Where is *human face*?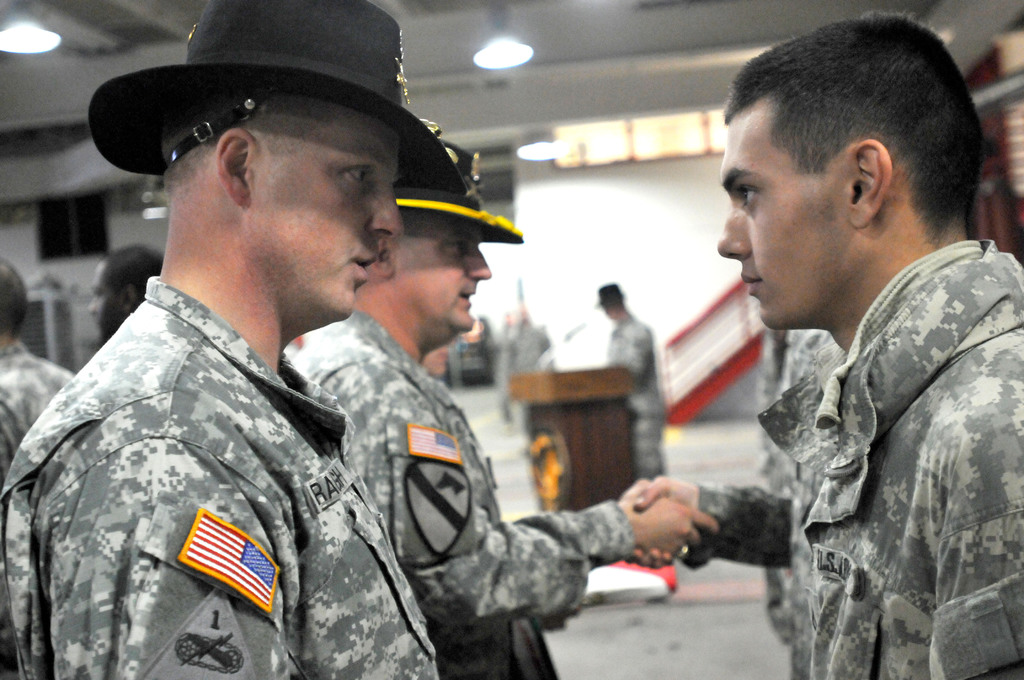
<region>716, 104, 862, 330</region>.
